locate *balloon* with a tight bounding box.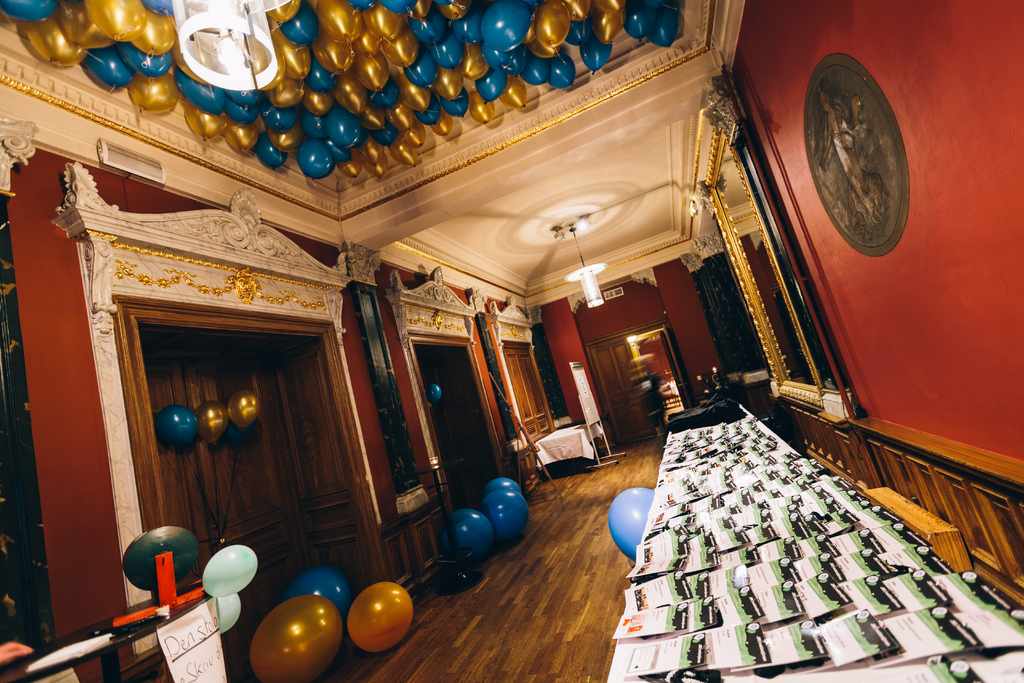
detection(609, 487, 652, 556).
